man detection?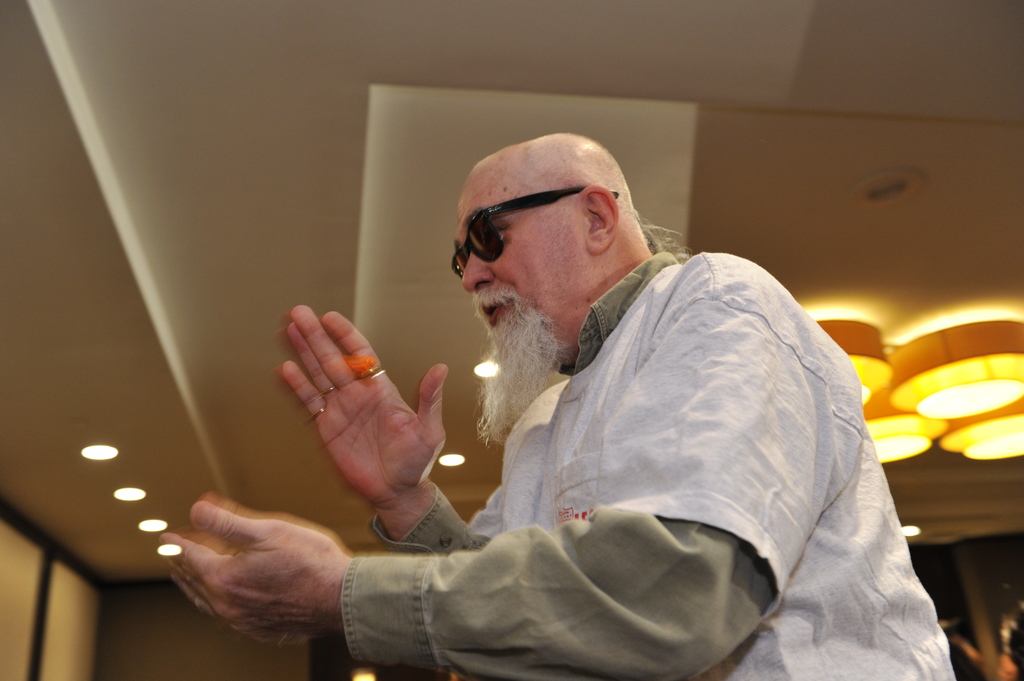
[325,114,915,668]
